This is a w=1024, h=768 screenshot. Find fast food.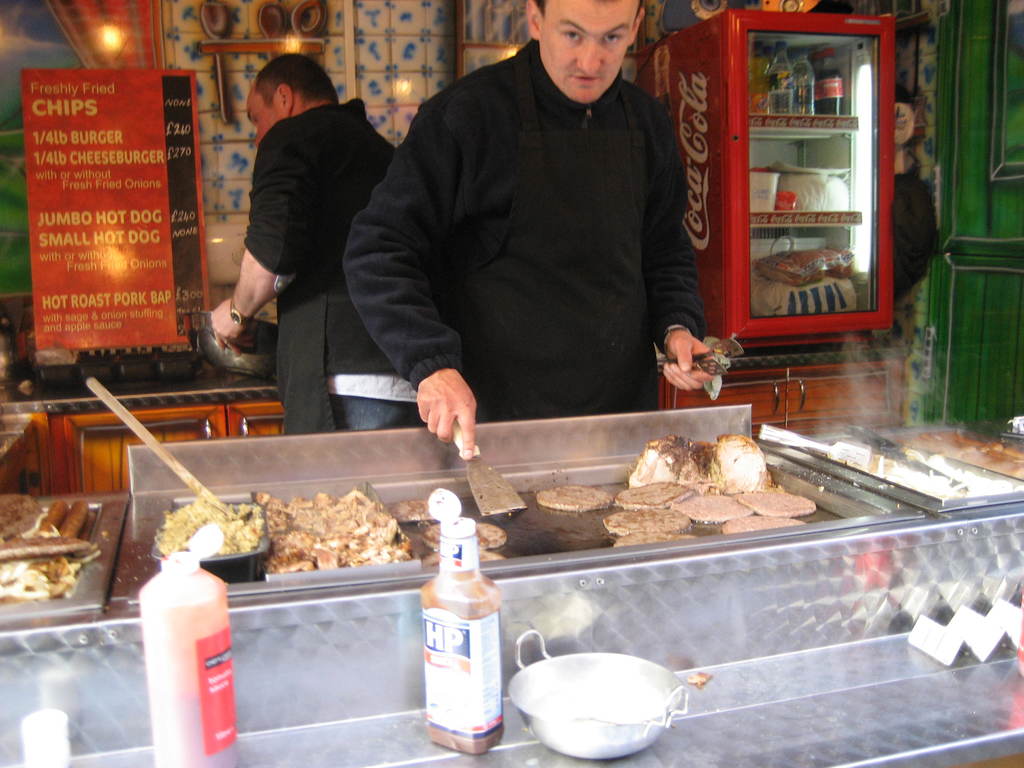
Bounding box: locate(387, 500, 431, 524).
